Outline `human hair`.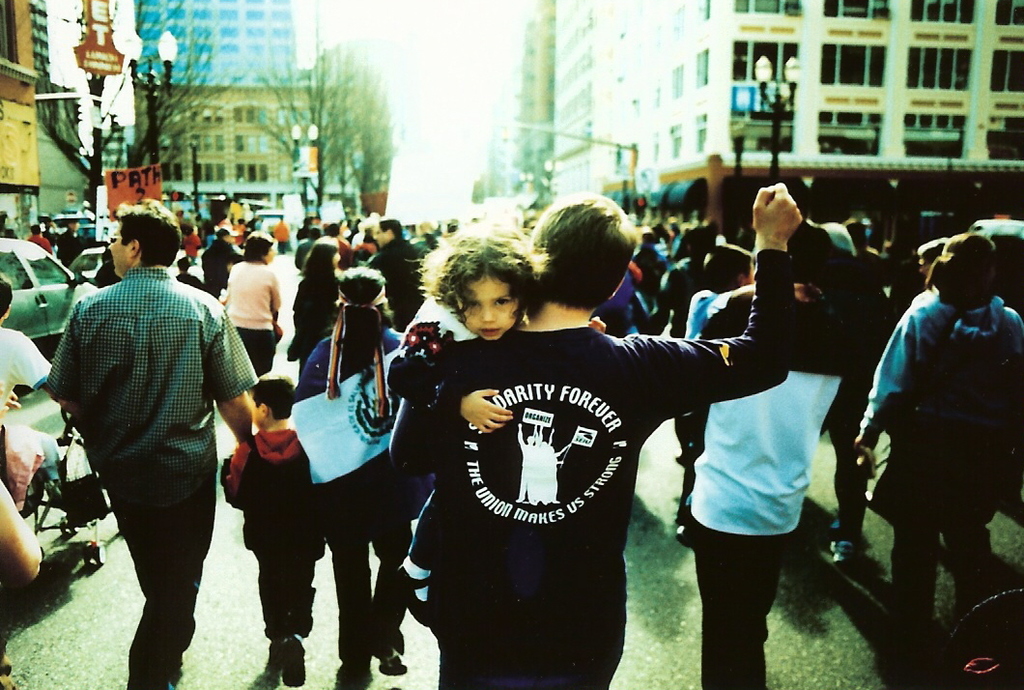
Outline: <box>248,372,291,421</box>.
